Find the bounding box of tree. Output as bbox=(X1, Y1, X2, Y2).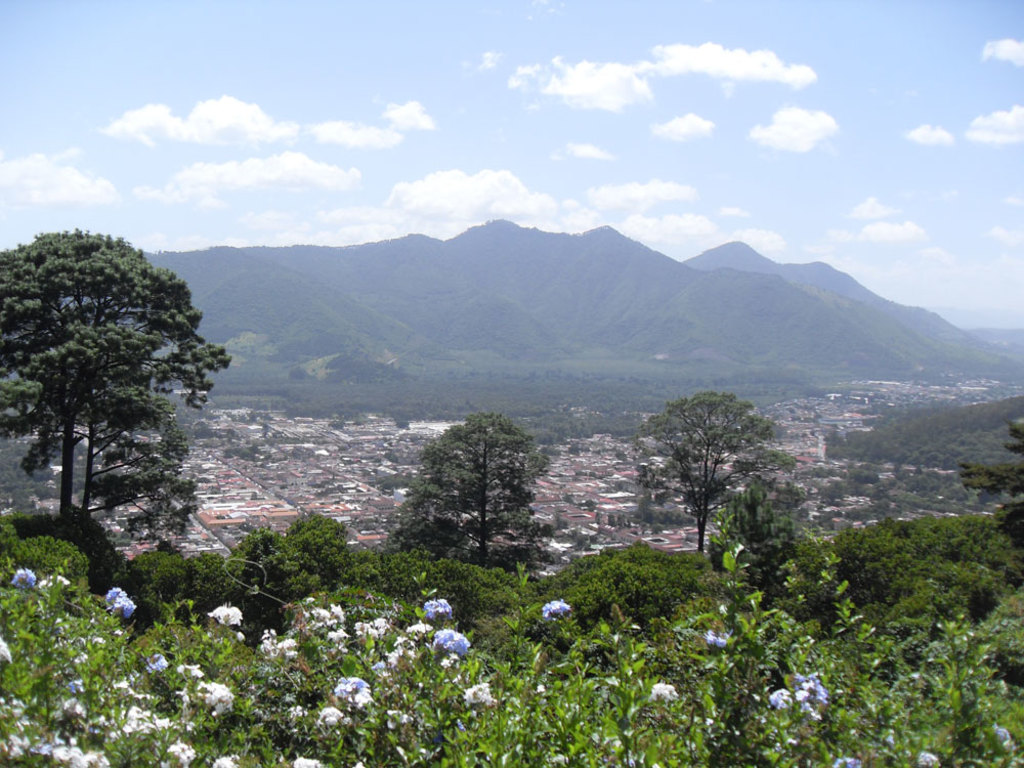
bbox=(959, 421, 1023, 539).
